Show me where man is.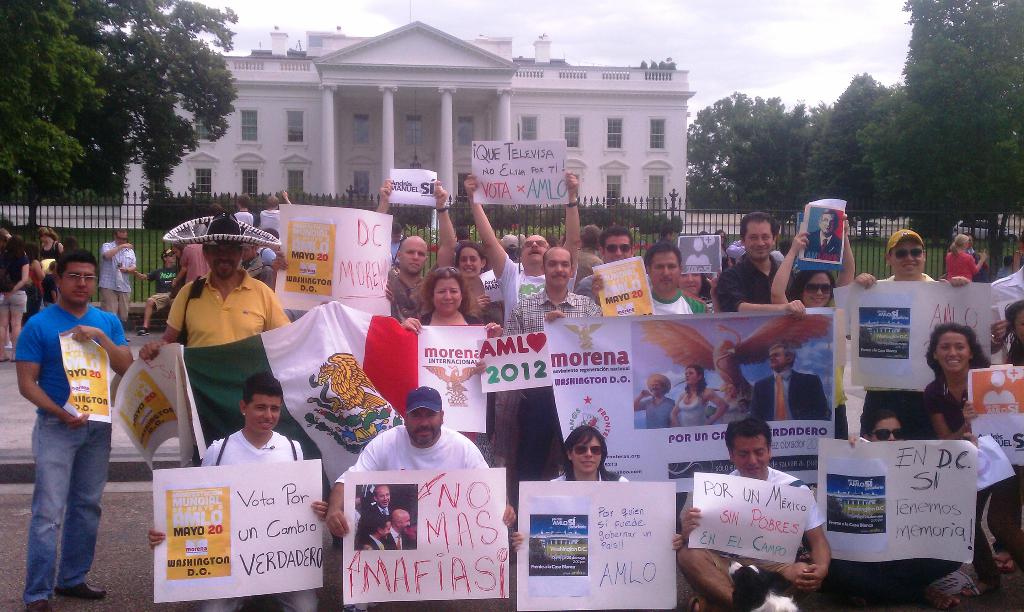
man is at bbox=(808, 214, 838, 262).
